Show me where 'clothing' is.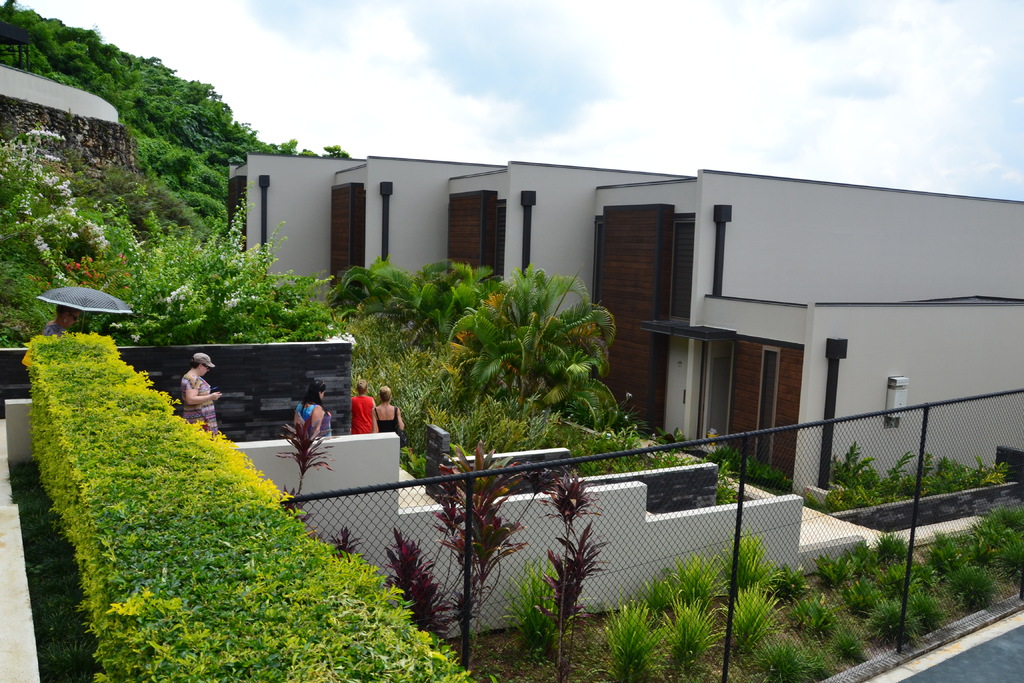
'clothing' is at l=346, t=393, r=372, b=426.
